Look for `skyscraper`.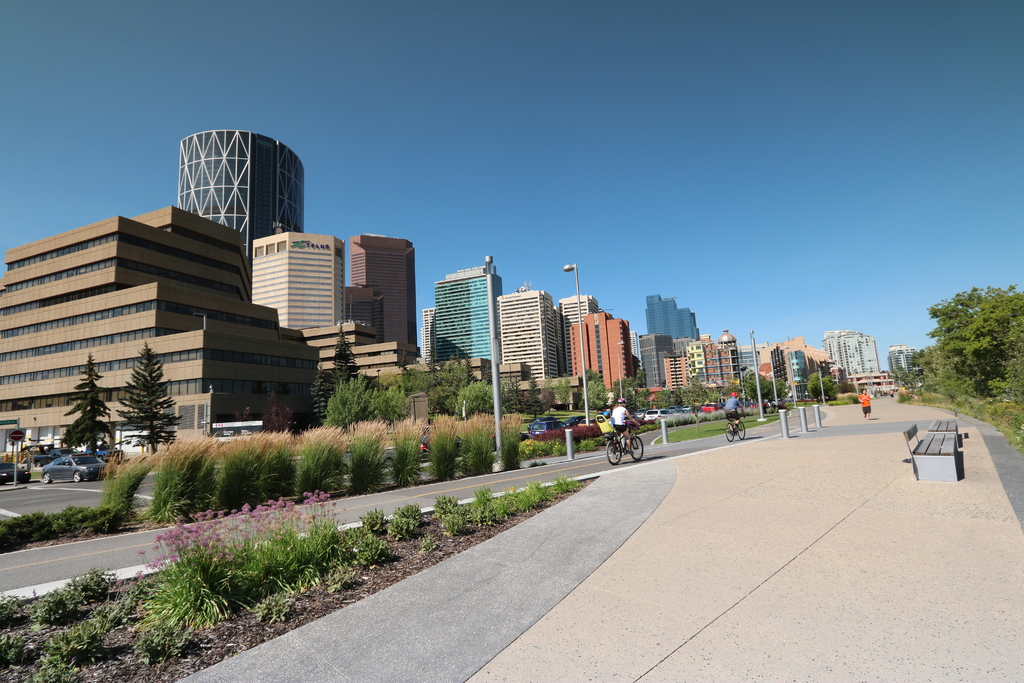
Found: detection(250, 231, 338, 342).
